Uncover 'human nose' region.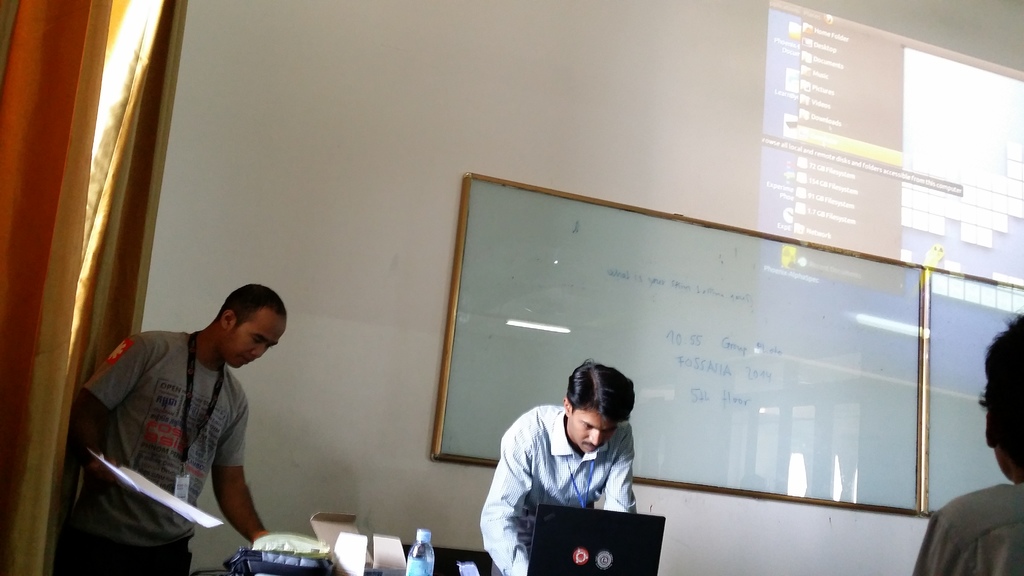
Uncovered: rect(592, 431, 605, 449).
